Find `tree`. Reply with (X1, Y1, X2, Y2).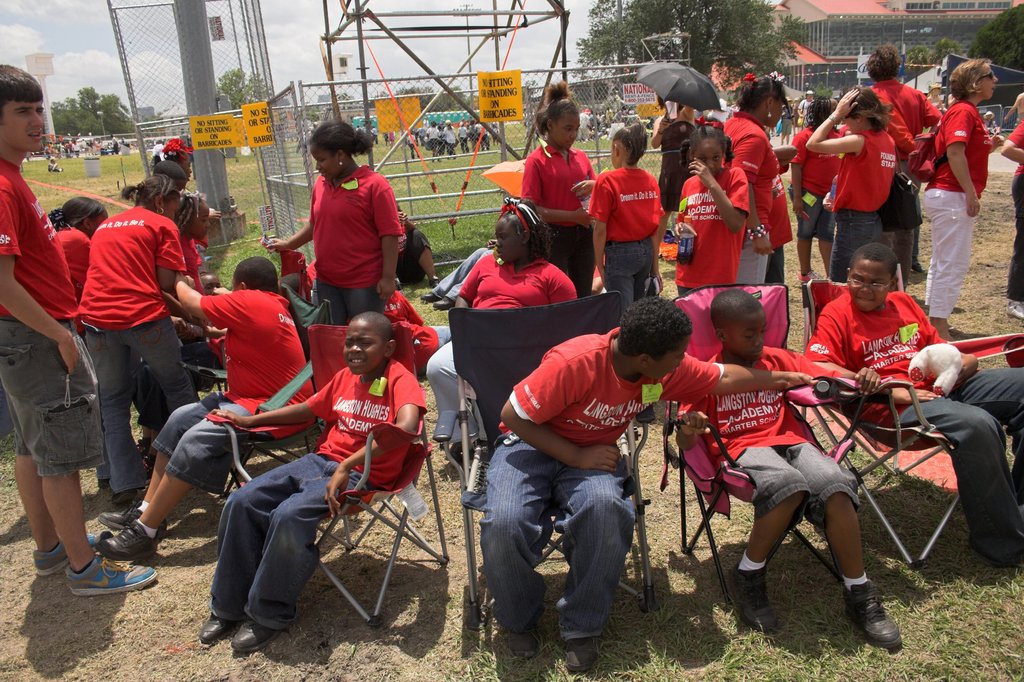
(376, 83, 481, 113).
